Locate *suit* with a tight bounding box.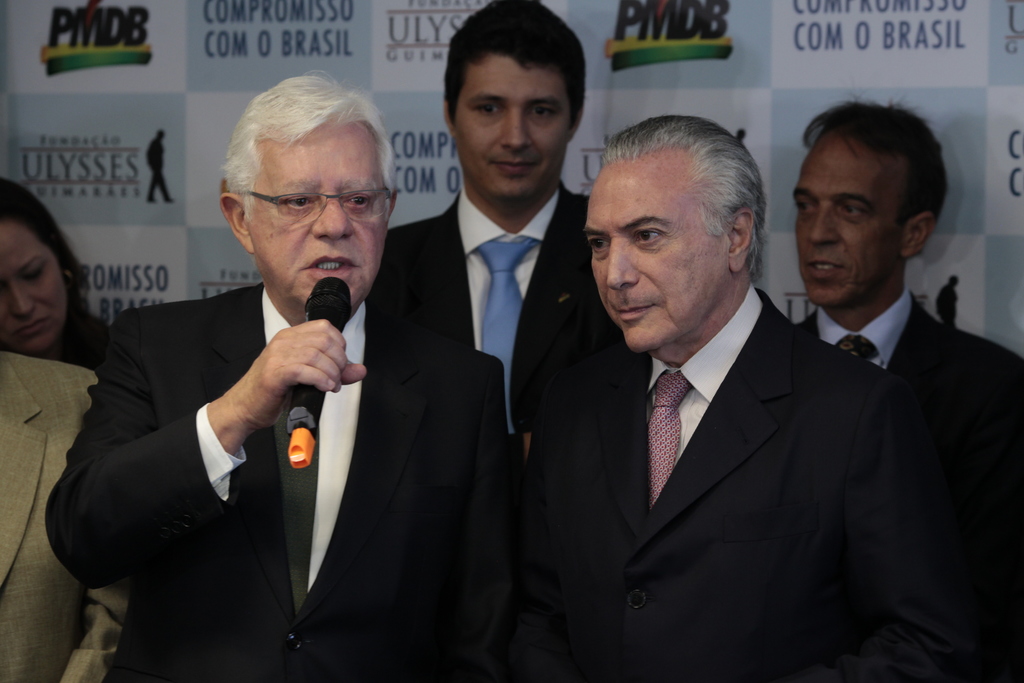
[798,309,1023,682].
